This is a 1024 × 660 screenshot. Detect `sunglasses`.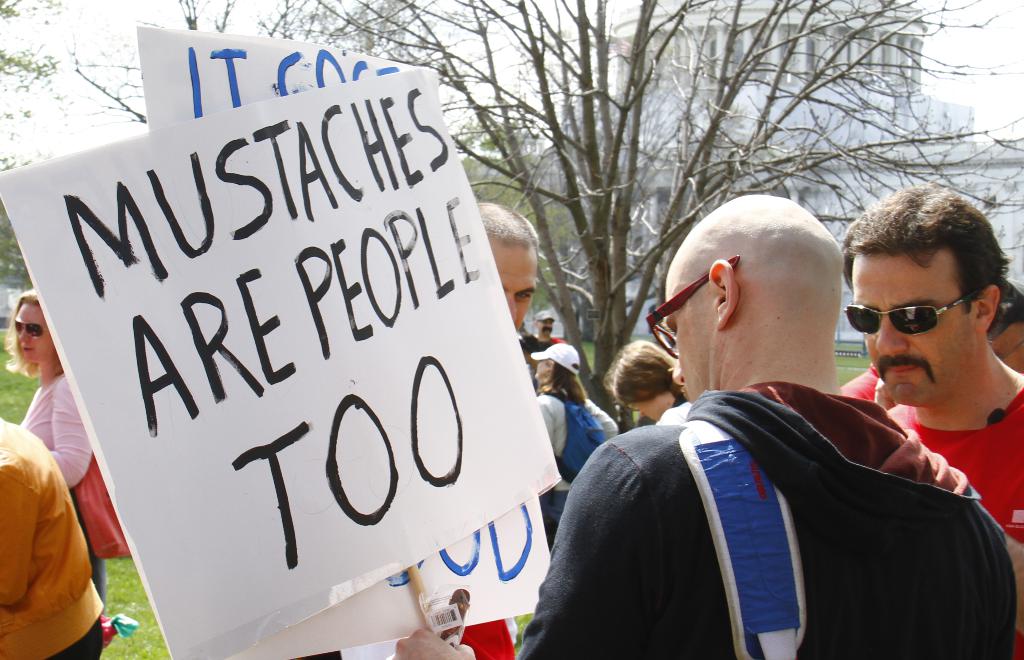
<bbox>15, 316, 49, 337</bbox>.
